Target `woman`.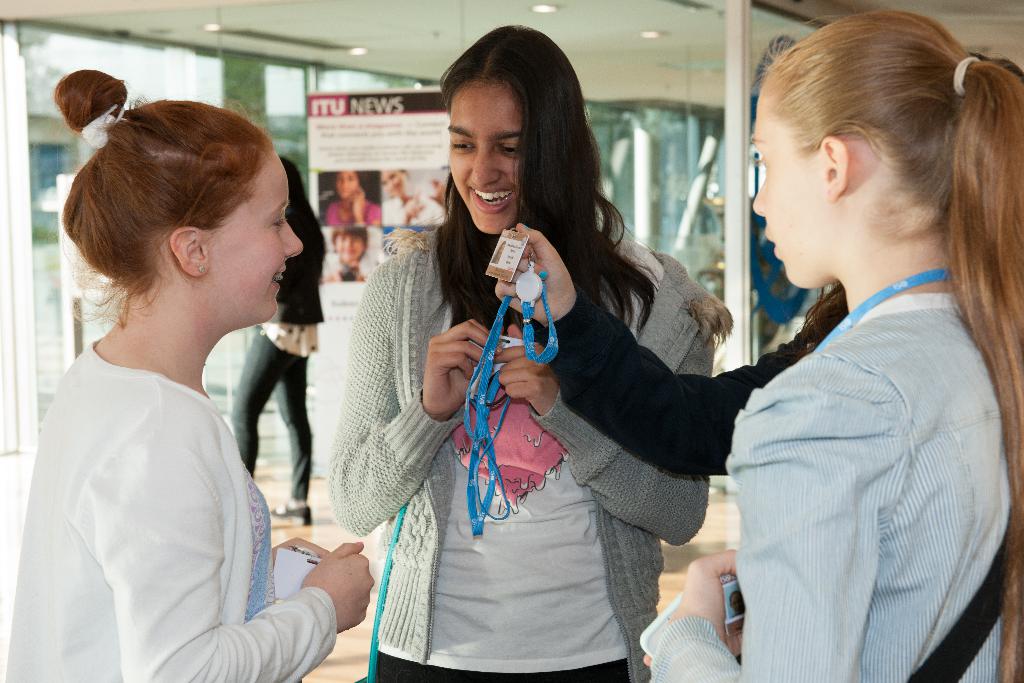
Target region: 323/169/385/225.
